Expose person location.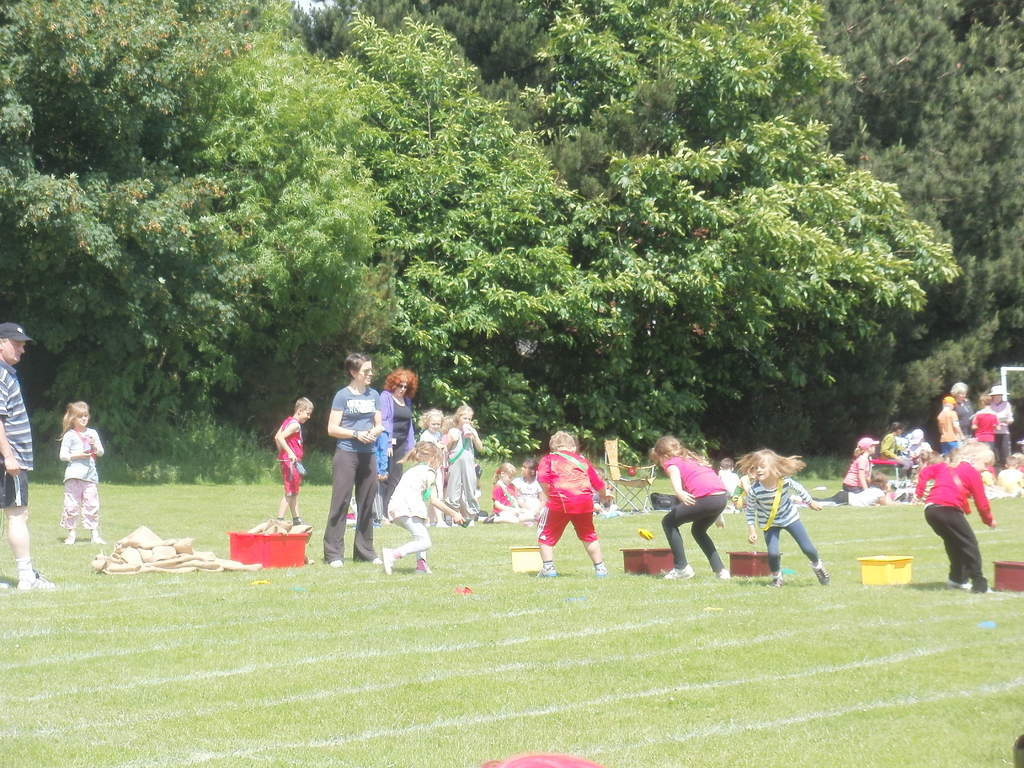
Exposed at pyautogui.locateOnScreen(267, 397, 309, 527).
